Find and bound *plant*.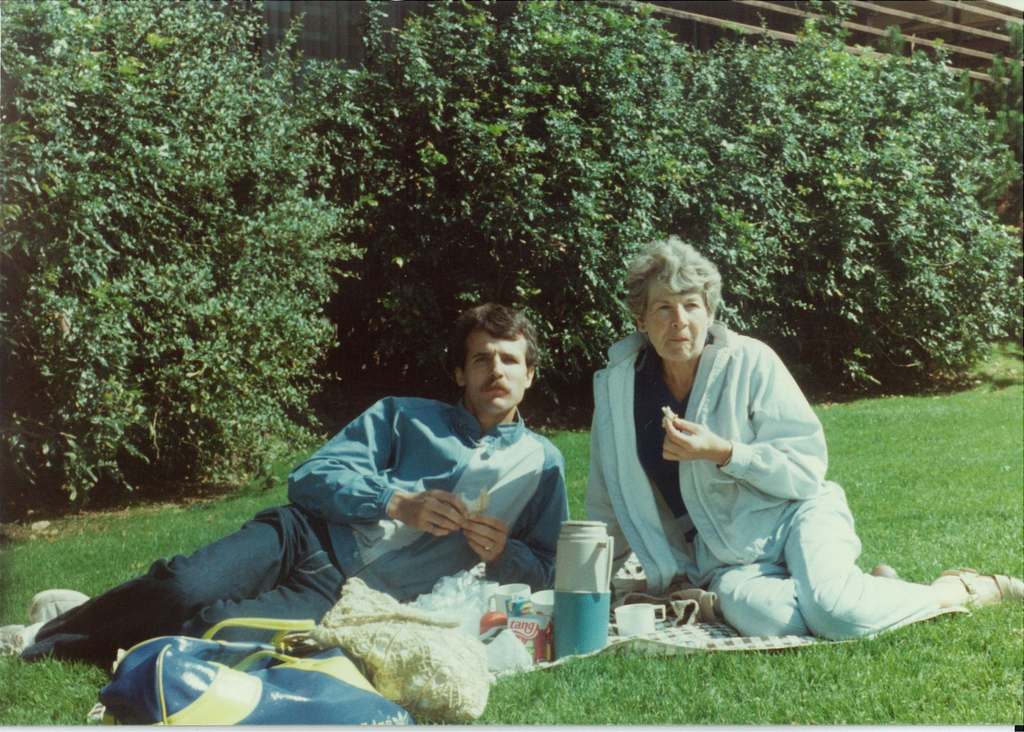
Bound: [685,9,1023,395].
